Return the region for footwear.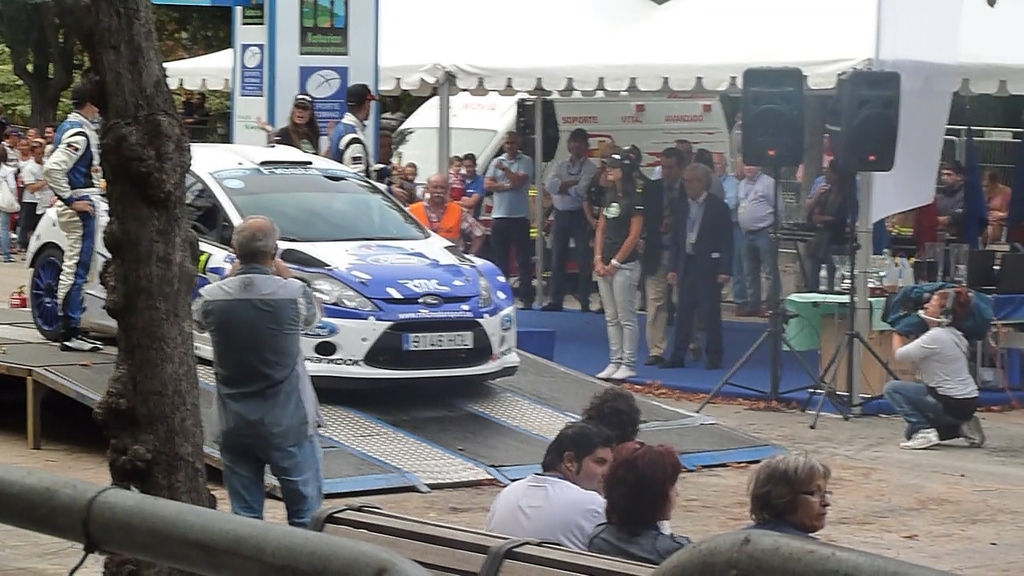
box=[646, 353, 658, 366].
